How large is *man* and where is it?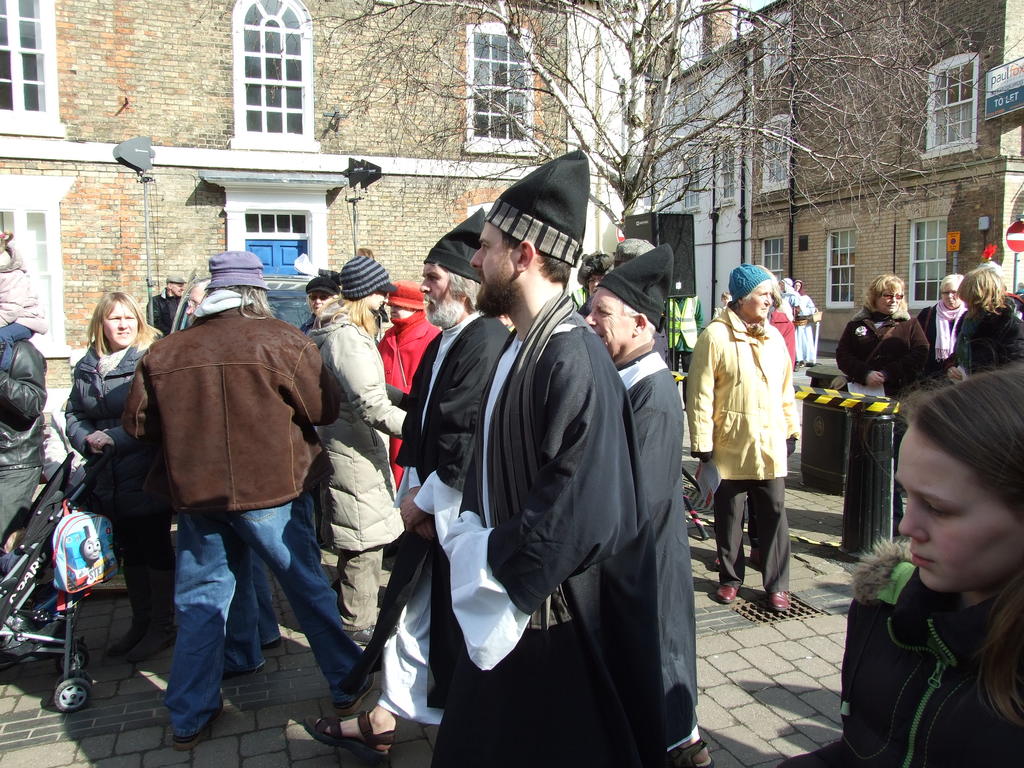
Bounding box: x1=144 y1=275 x2=190 y2=344.
